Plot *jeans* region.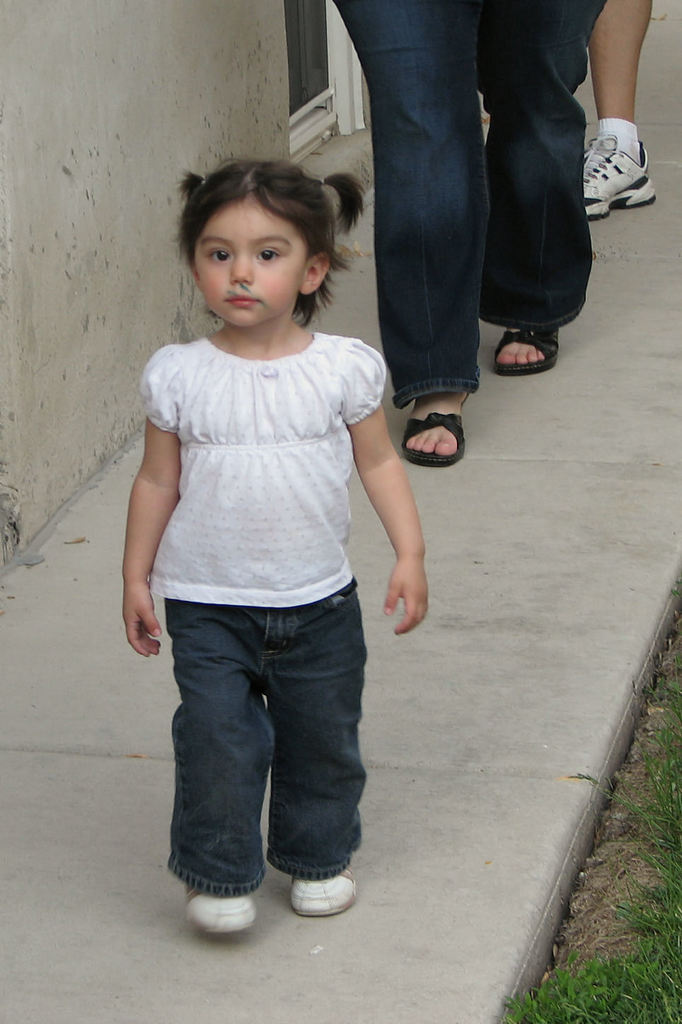
Plotted at [left=163, top=594, right=362, bottom=894].
